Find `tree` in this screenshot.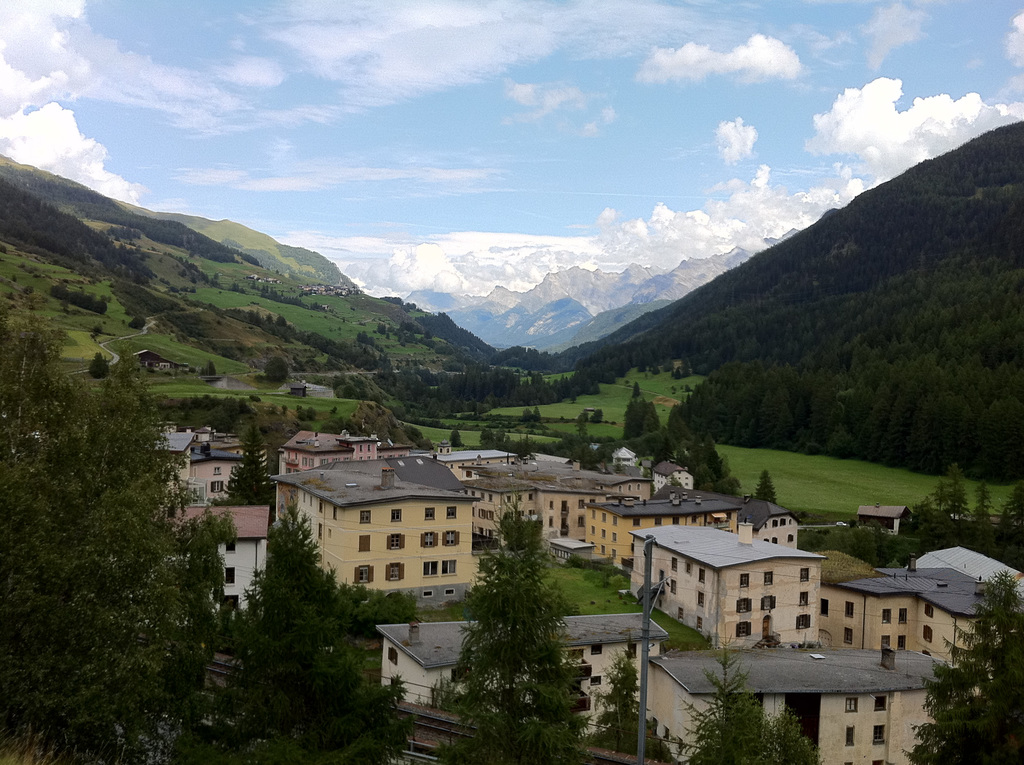
The bounding box for `tree` is (756,468,777,504).
